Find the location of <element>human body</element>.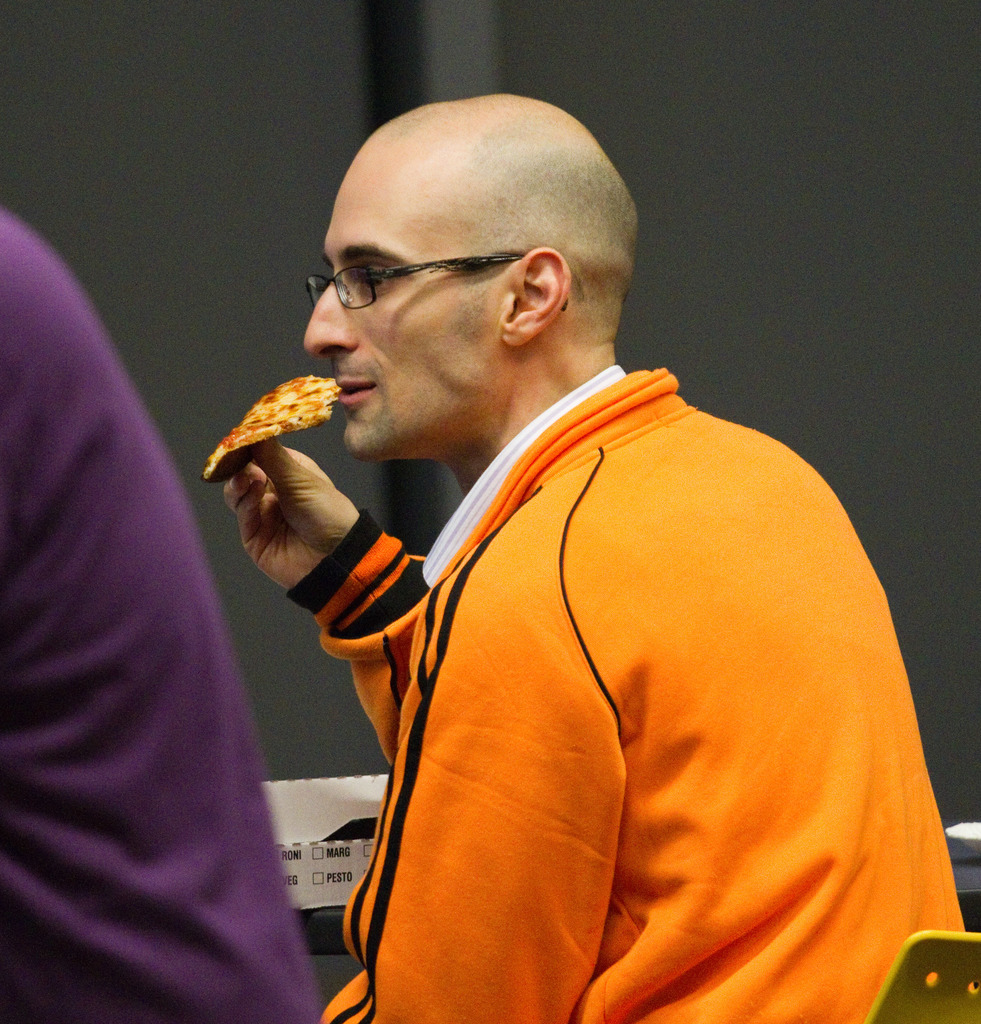
Location: [195, 134, 946, 1023].
